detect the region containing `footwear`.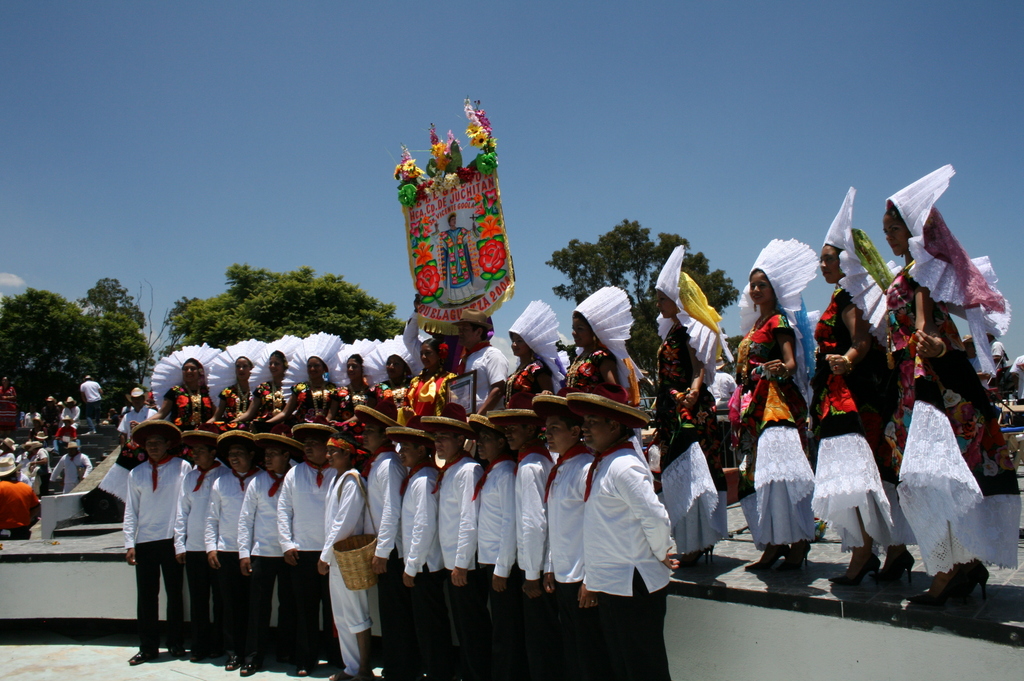
detection(321, 658, 338, 672).
